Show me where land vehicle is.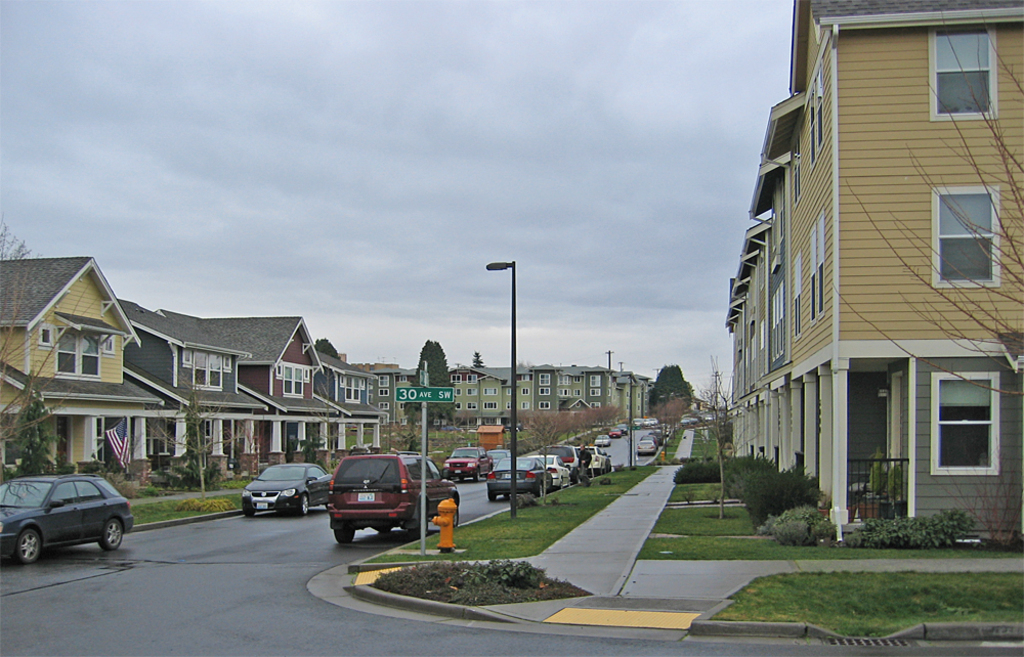
land vehicle is at {"x1": 632, "y1": 414, "x2": 658, "y2": 429}.
